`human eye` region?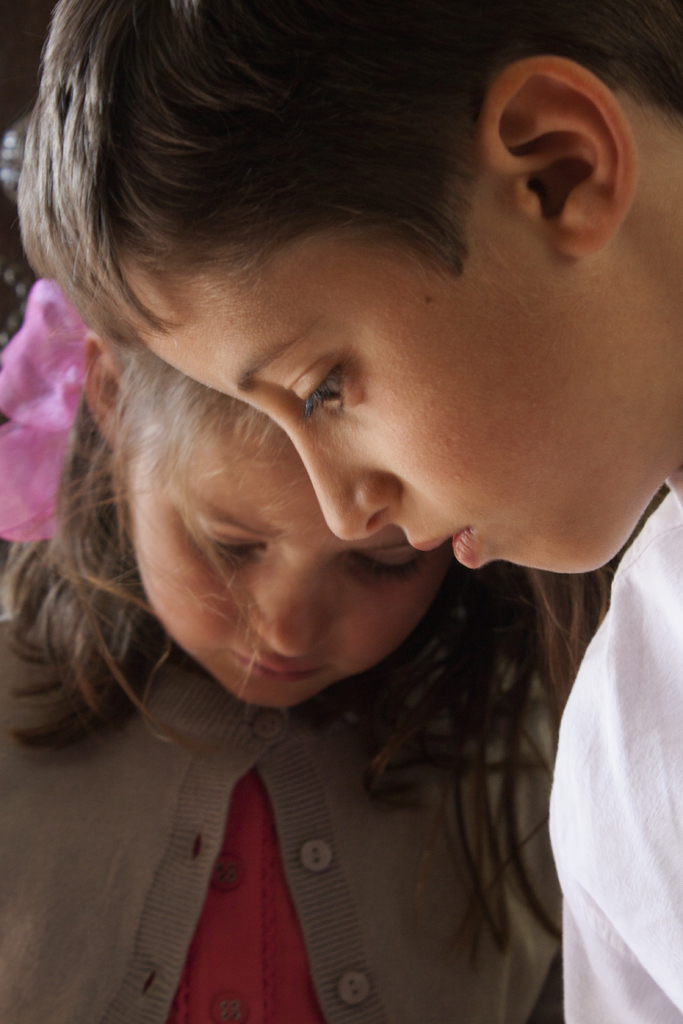
<box>349,543,420,582</box>
